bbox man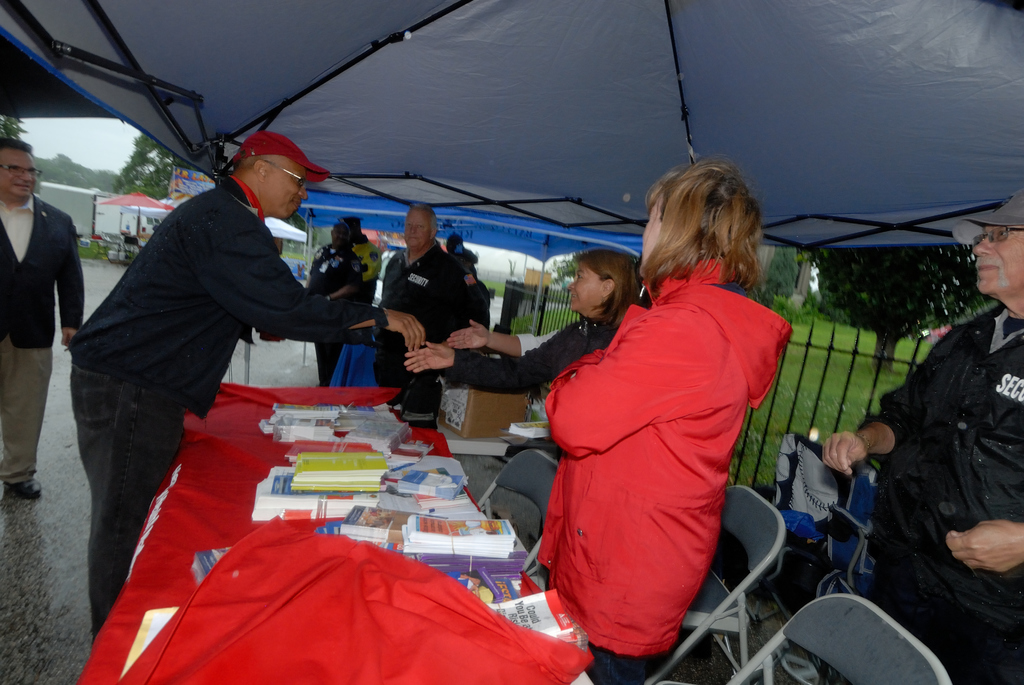
{"x1": 0, "y1": 138, "x2": 88, "y2": 494}
